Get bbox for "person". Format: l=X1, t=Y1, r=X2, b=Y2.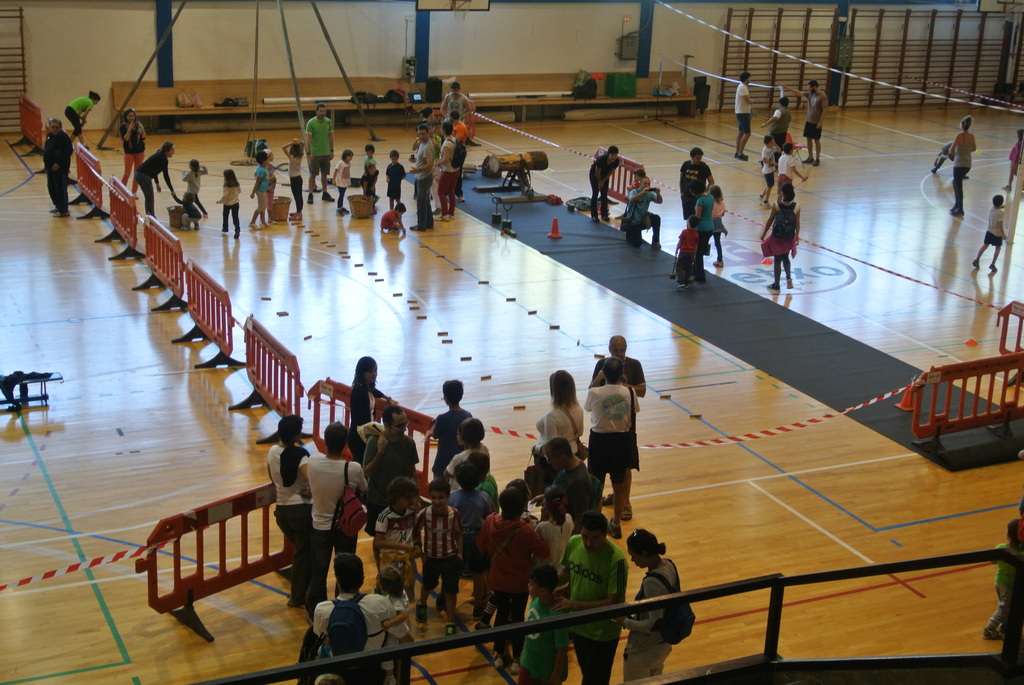
l=589, t=336, r=654, b=449.
